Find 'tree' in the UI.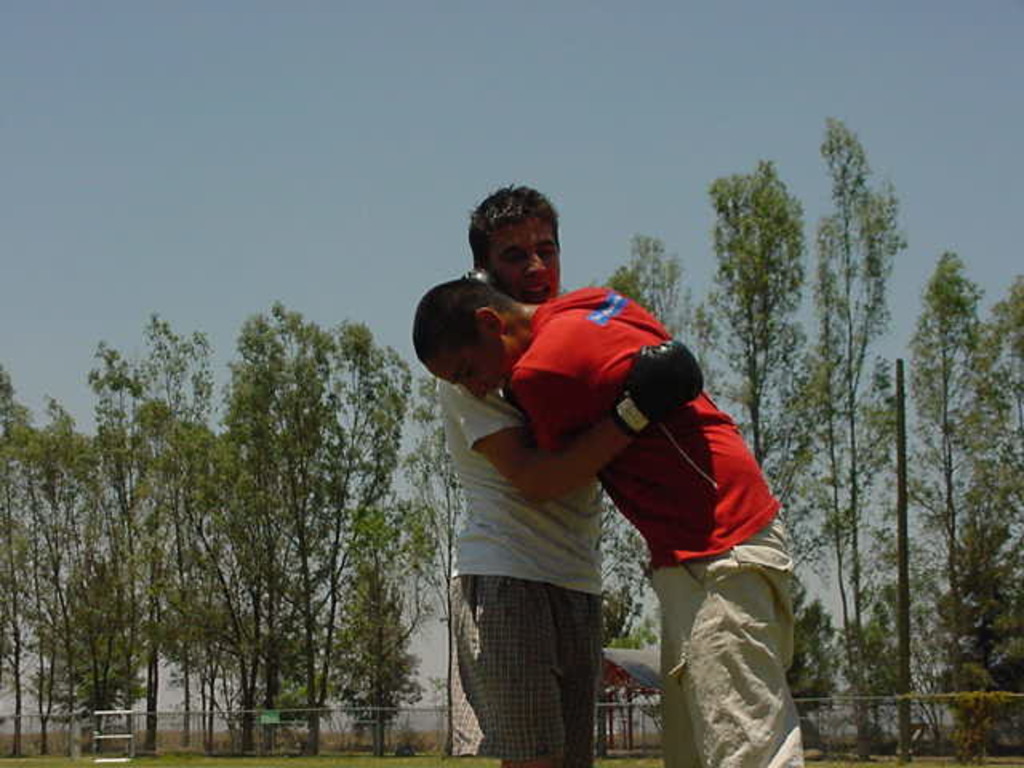
UI element at [x1=898, y1=222, x2=1005, y2=627].
